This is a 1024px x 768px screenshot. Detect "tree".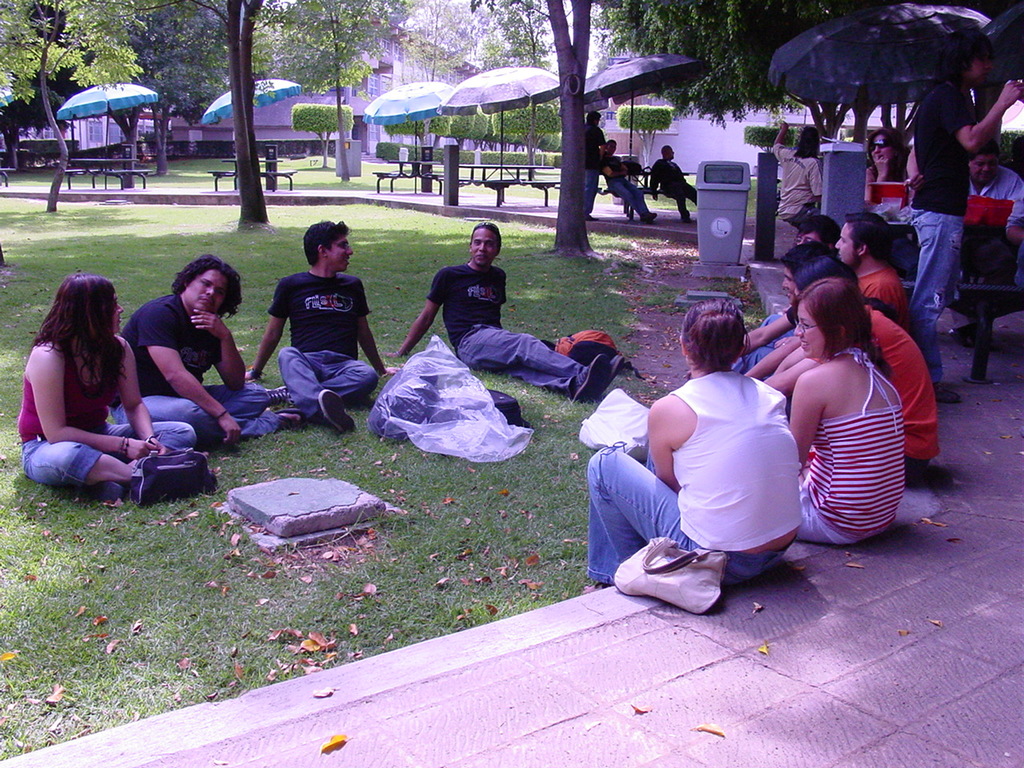
614 98 671 158.
